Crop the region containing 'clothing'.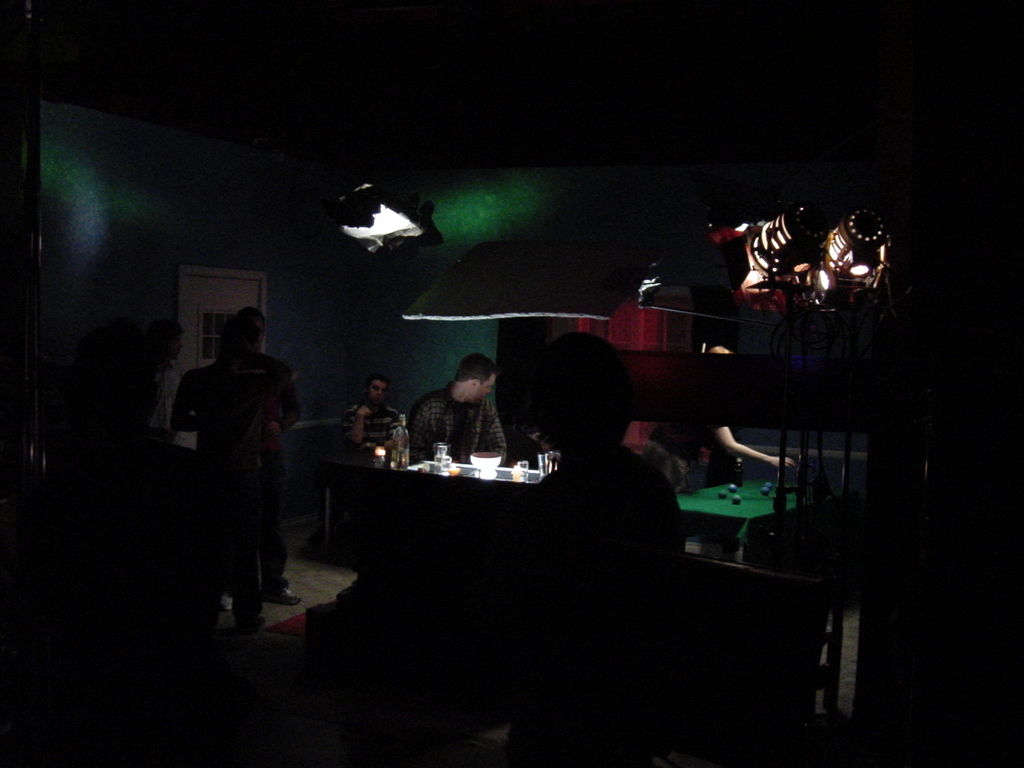
Crop region: bbox(342, 406, 429, 440).
